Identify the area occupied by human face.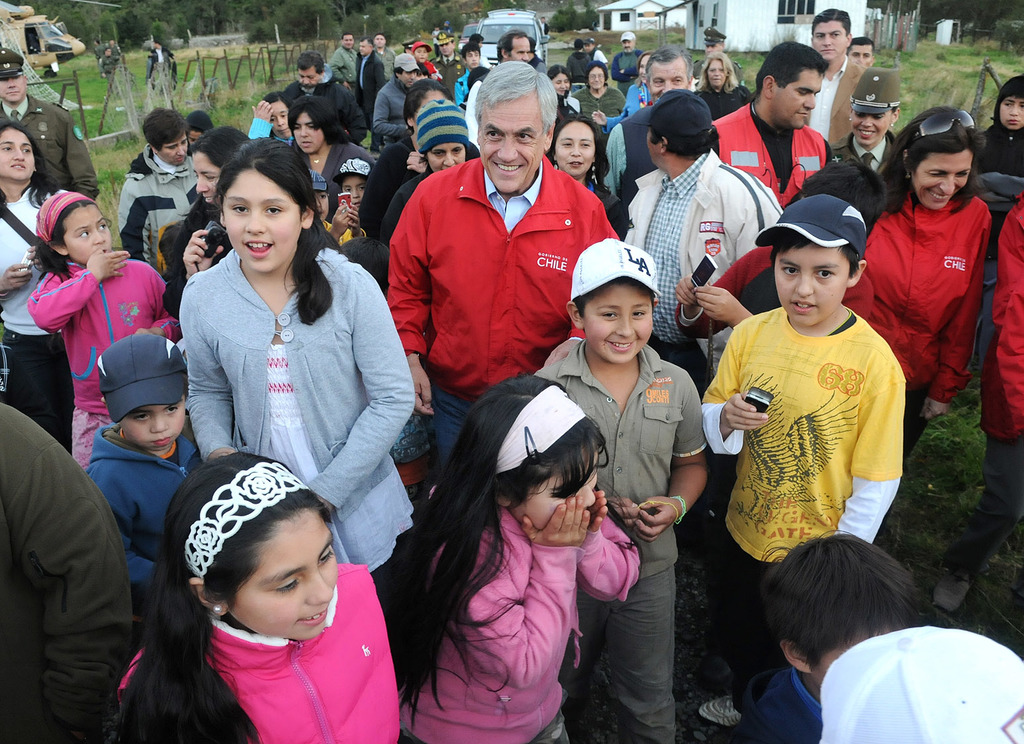
Area: BBox(342, 35, 351, 48).
